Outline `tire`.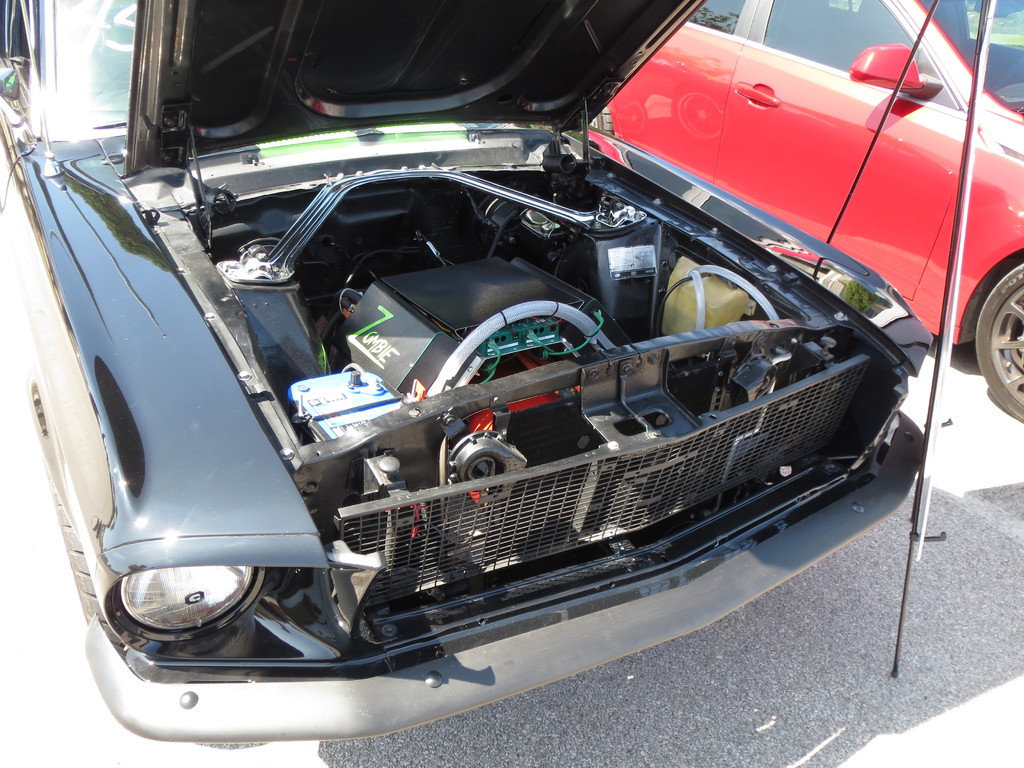
Outline: <box>520,108,616,142</box>.
